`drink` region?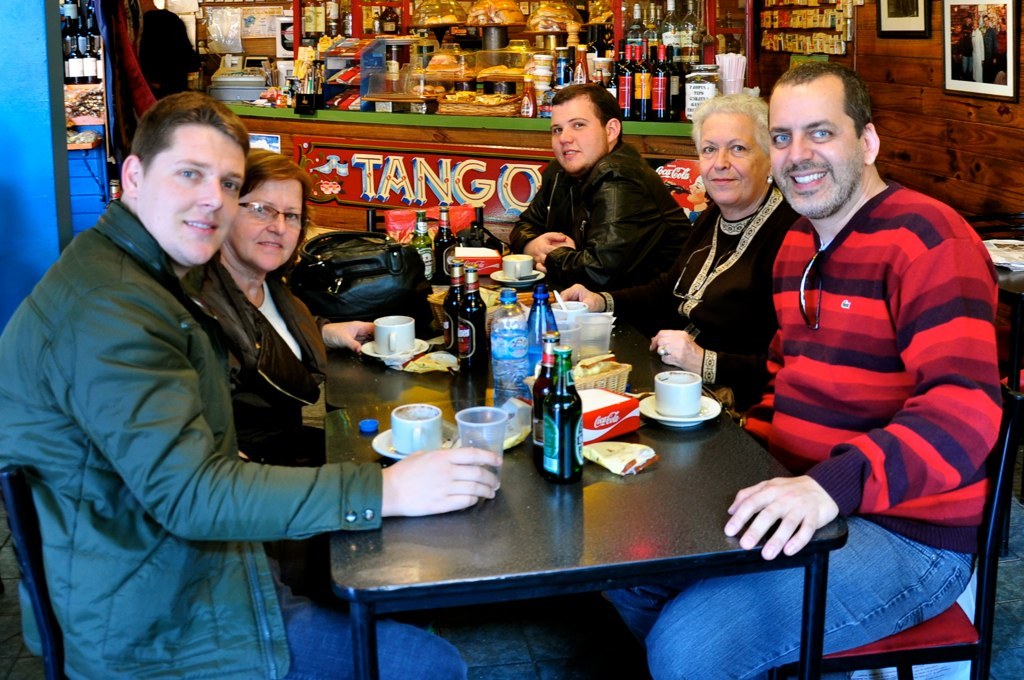
(631, 33, 656, 121)
